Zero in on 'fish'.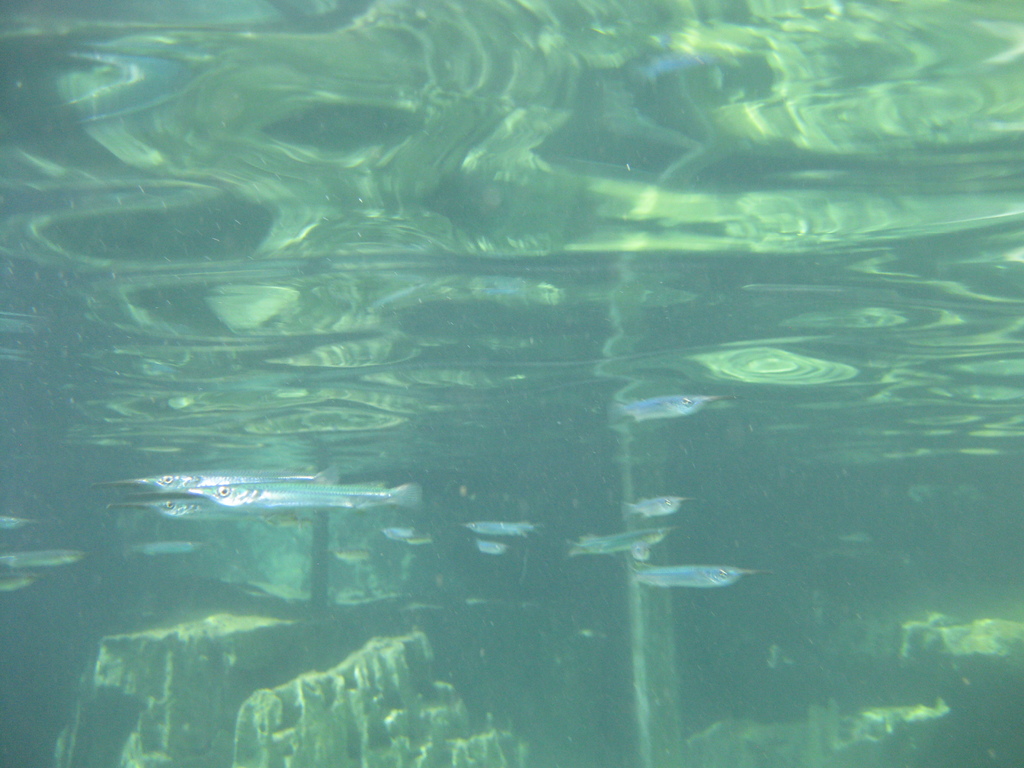
Zeroed in: (left=0, top=550, right=84, bottom=568).
